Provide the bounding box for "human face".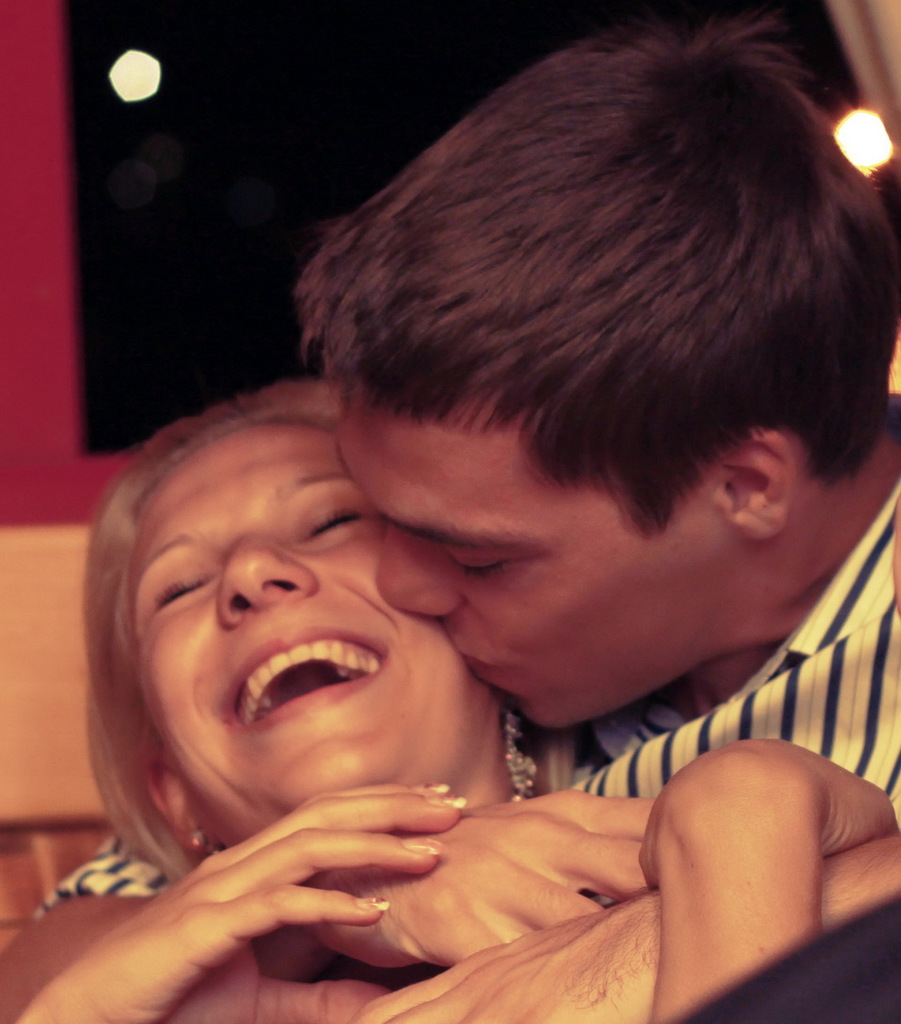
select_region(314, 367, 746, 741).
